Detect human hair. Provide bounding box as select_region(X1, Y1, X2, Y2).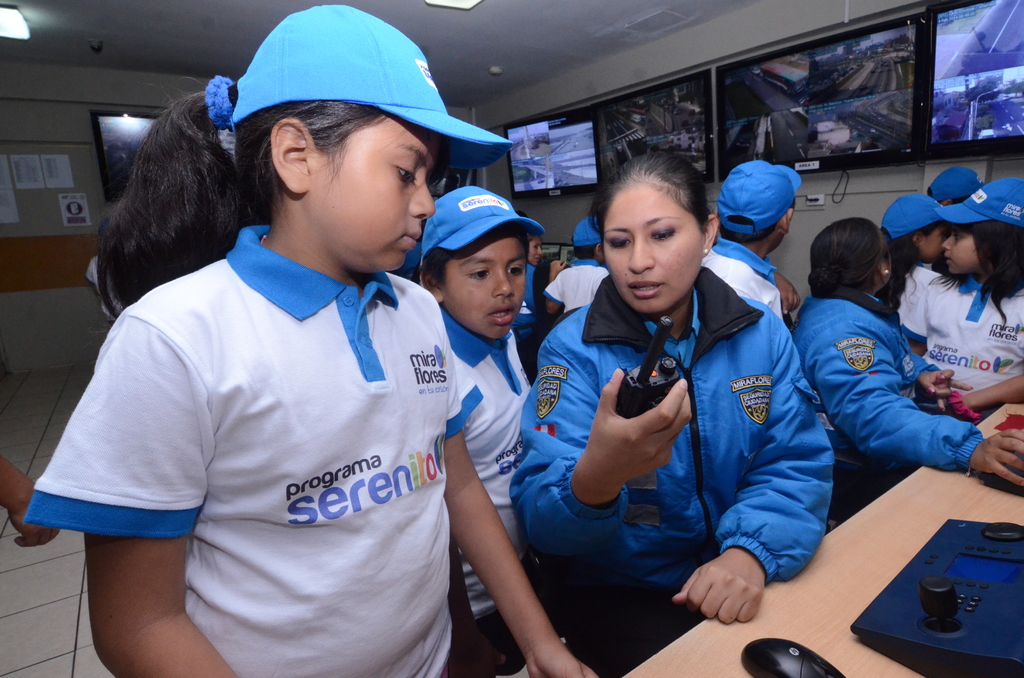
select_region(964, 217, 1023, 332).
